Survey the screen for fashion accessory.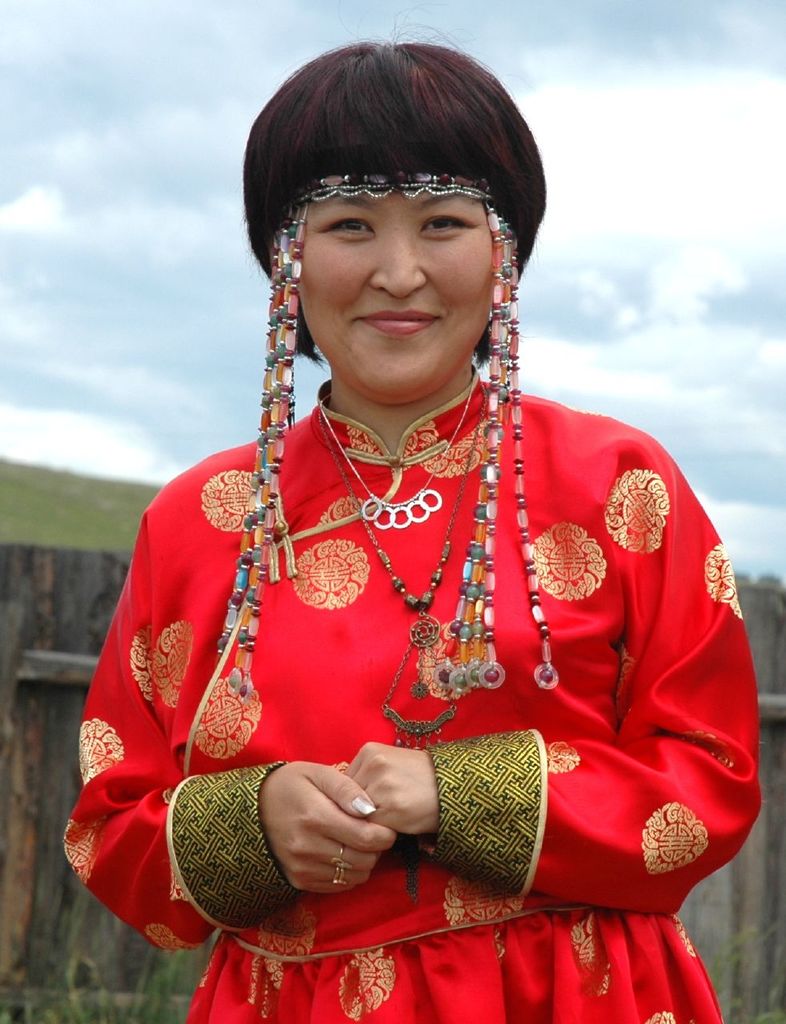
Survey found: <region>329, 845, 355, 870</region>.
